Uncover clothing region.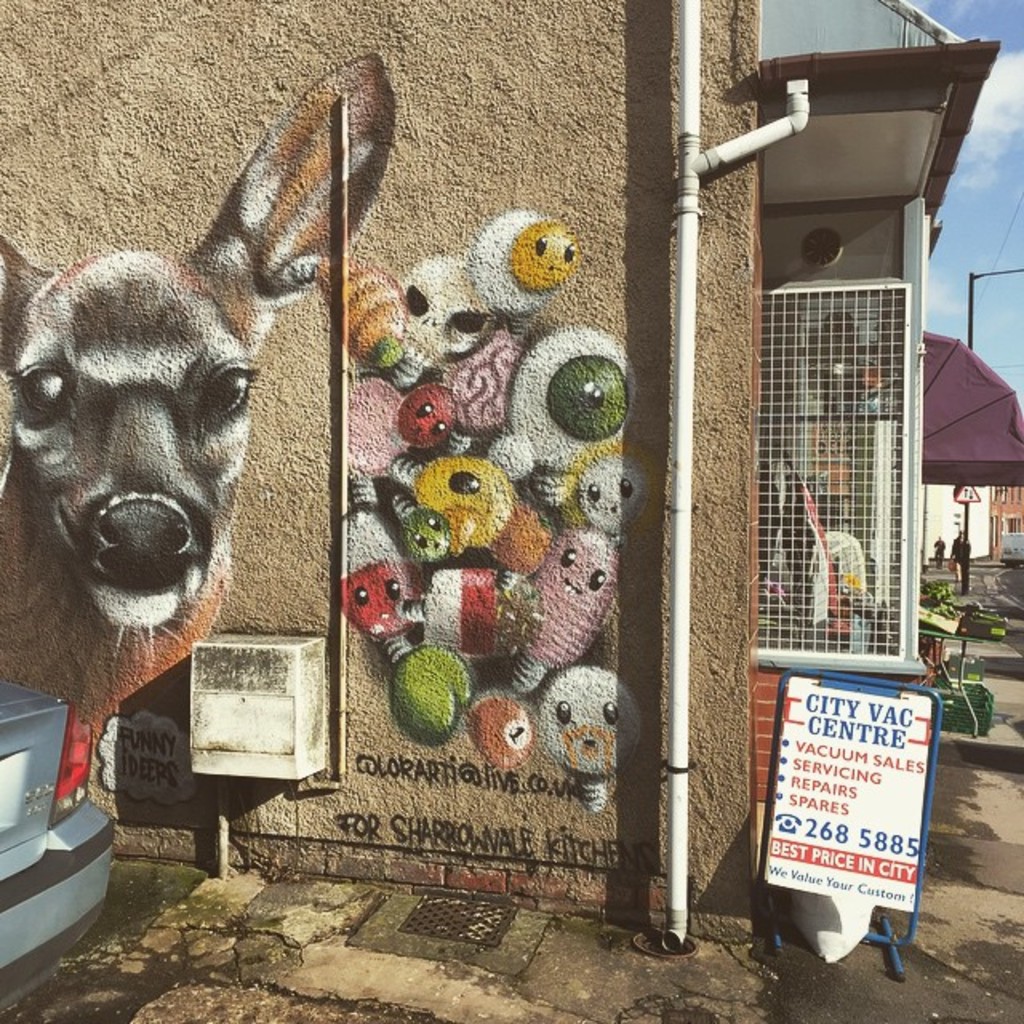
Uncovered: [x1=939, y1=541, x2=947, y2=568].
